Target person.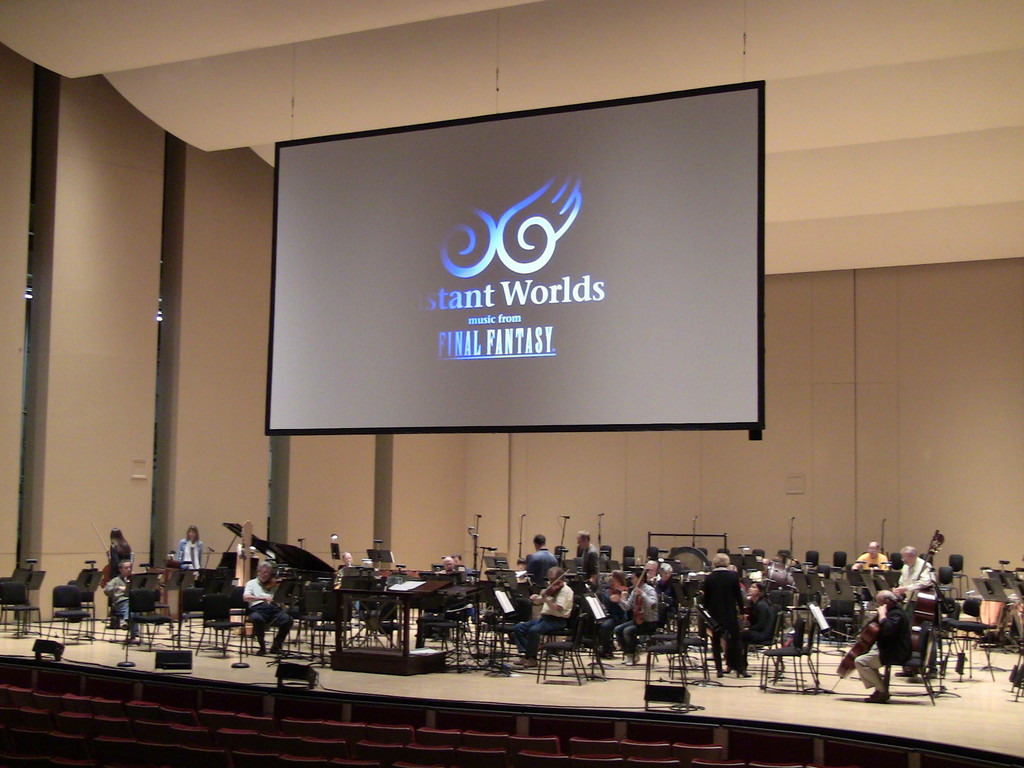
Target region: 694 550 763 687.
